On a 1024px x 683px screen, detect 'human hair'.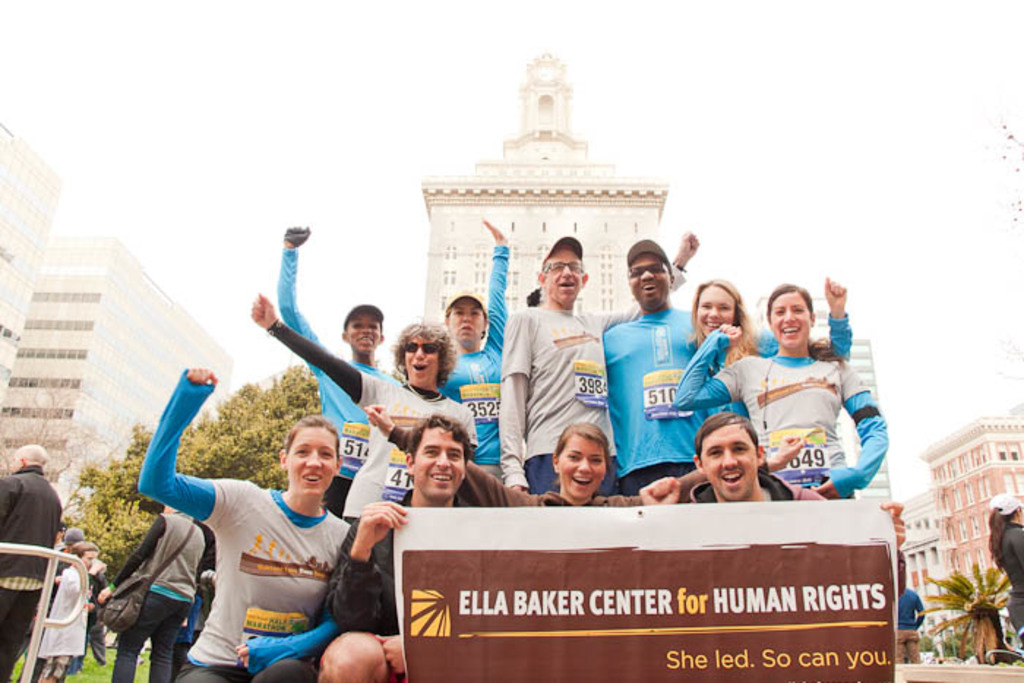
689 271 759 360.
